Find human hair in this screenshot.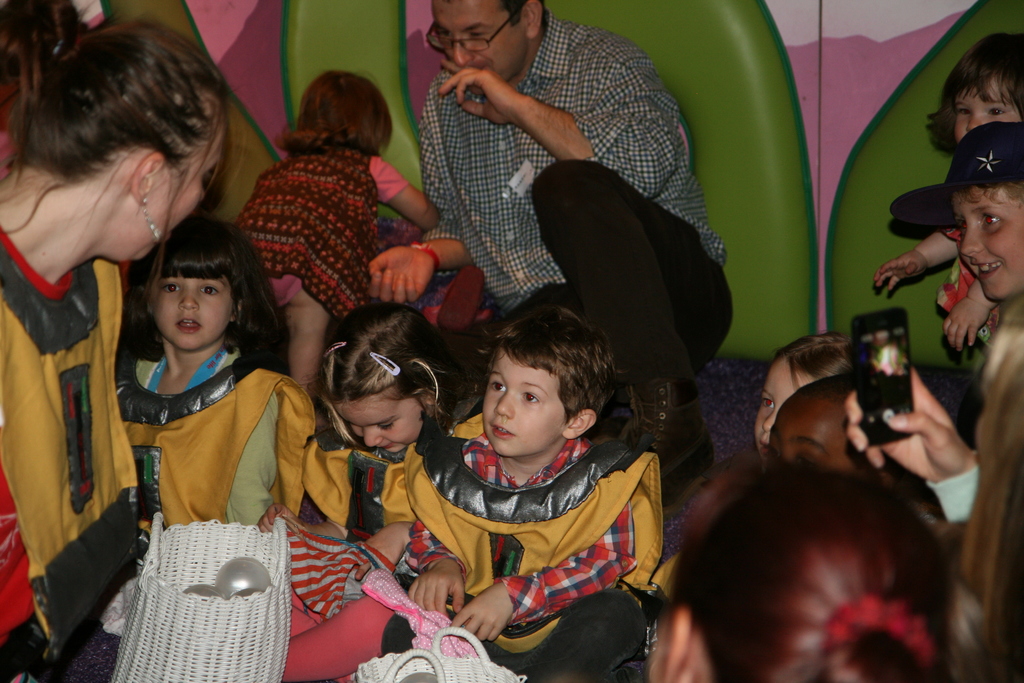
The bounding box for human hair is locate(495, 0, 552, 41).
